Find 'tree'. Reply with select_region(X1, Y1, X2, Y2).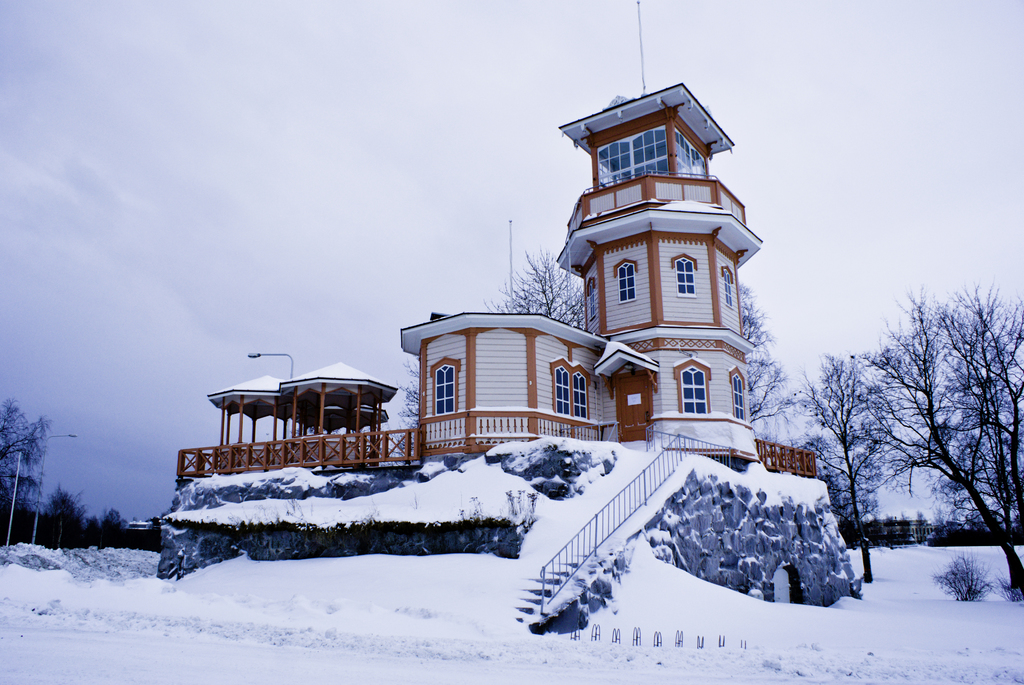
select_region(788, 351, 915, 579).
